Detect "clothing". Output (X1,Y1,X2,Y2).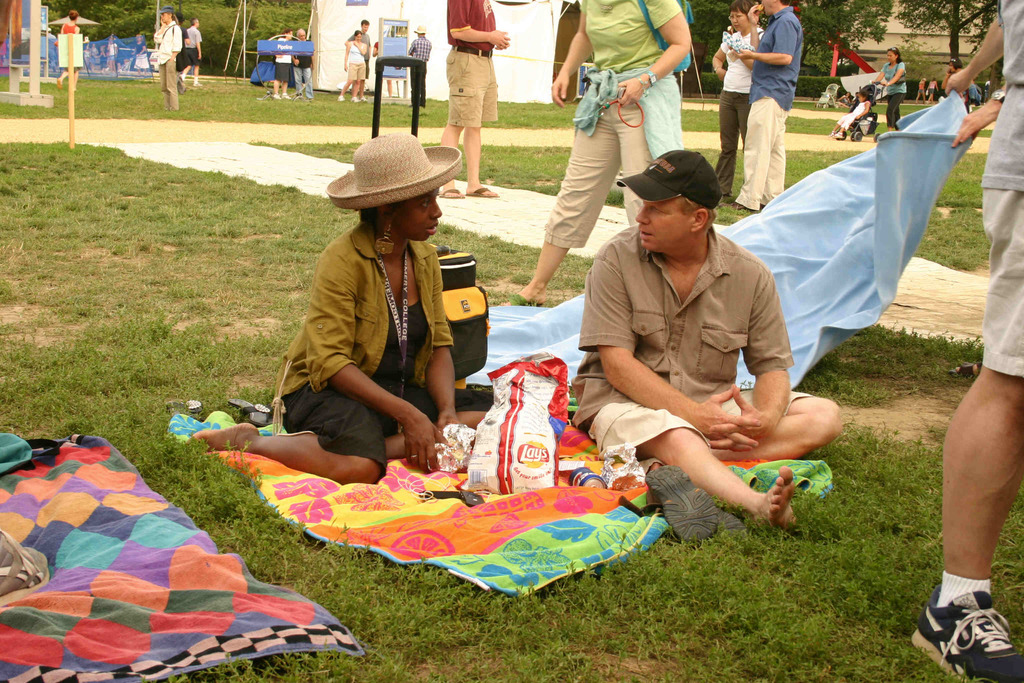
(568,224,813,448).
